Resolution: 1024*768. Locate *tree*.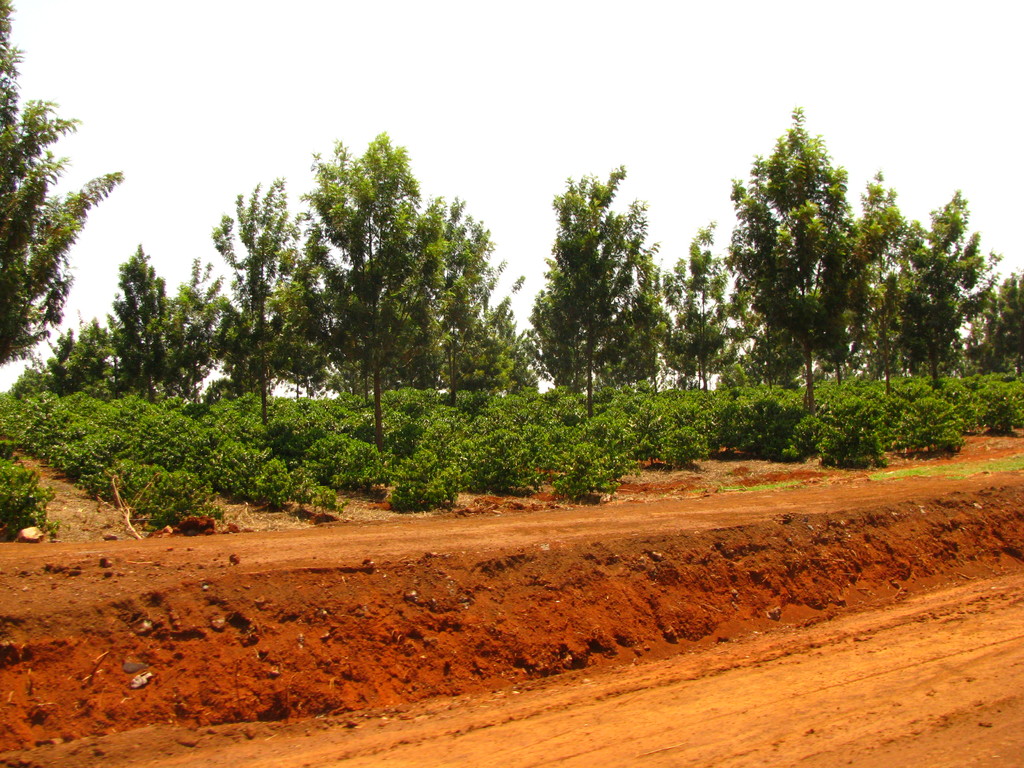
region(525, 152, 668, 438).
